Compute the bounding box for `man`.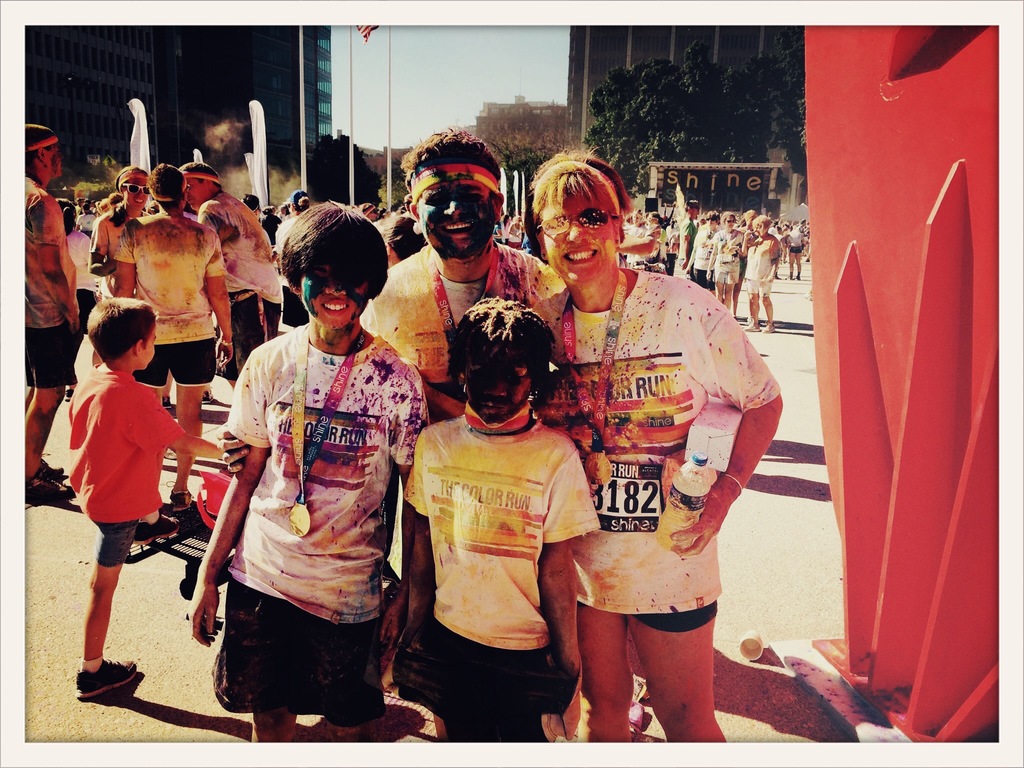
[241, 191, 272, 248].
